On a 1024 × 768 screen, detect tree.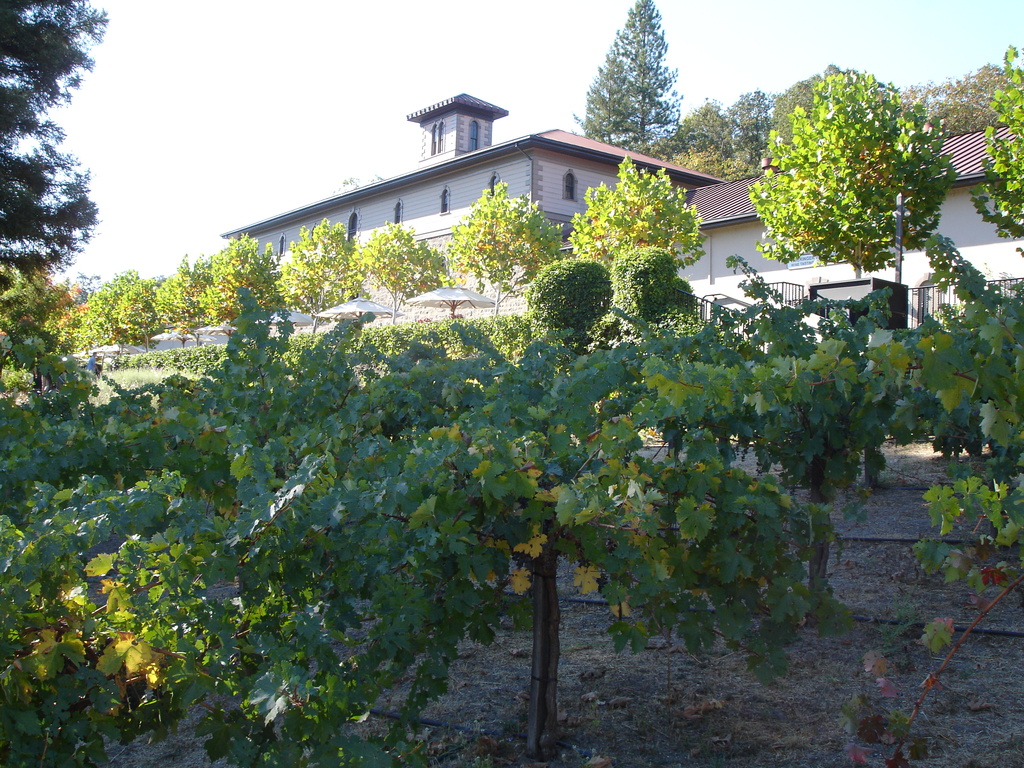
x1=271, y1=217, x2=358, y2=324.
